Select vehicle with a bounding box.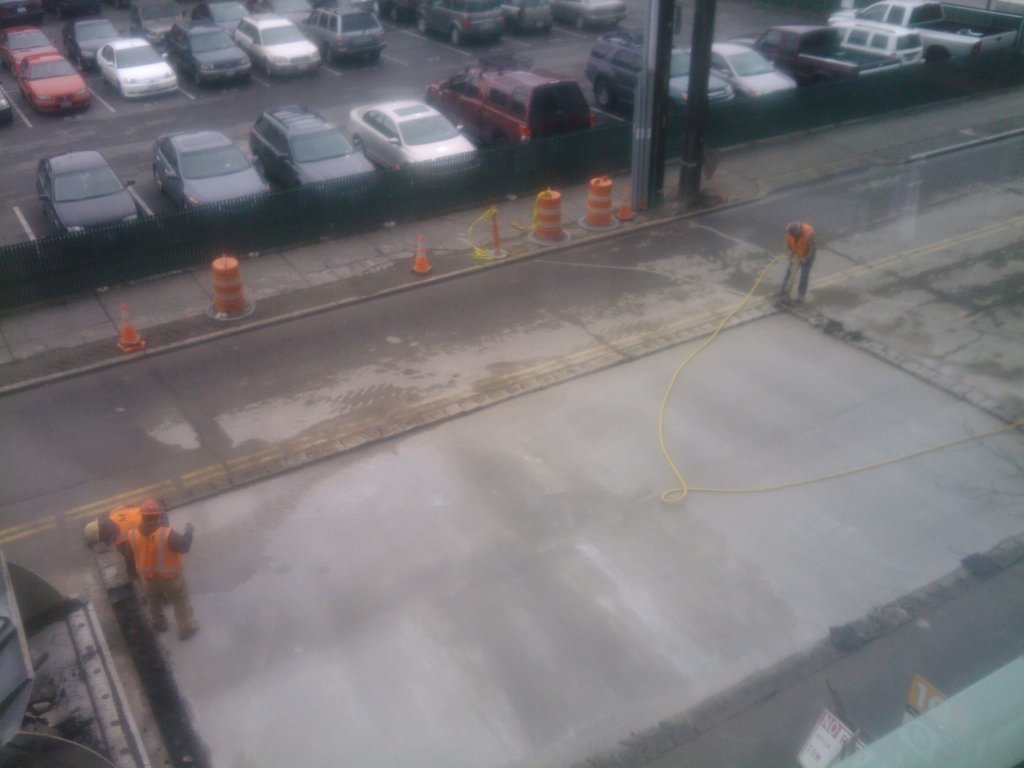
(248, 99, 377, 189).
